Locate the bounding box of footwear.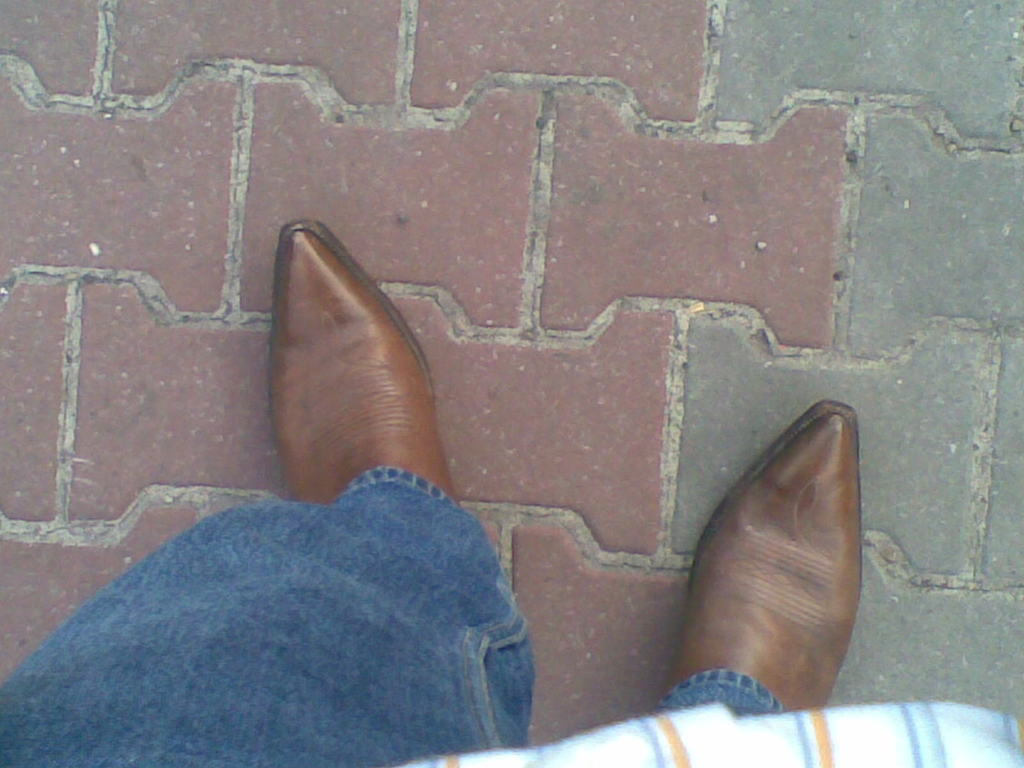
Bounding box: (273,221,454,506).
